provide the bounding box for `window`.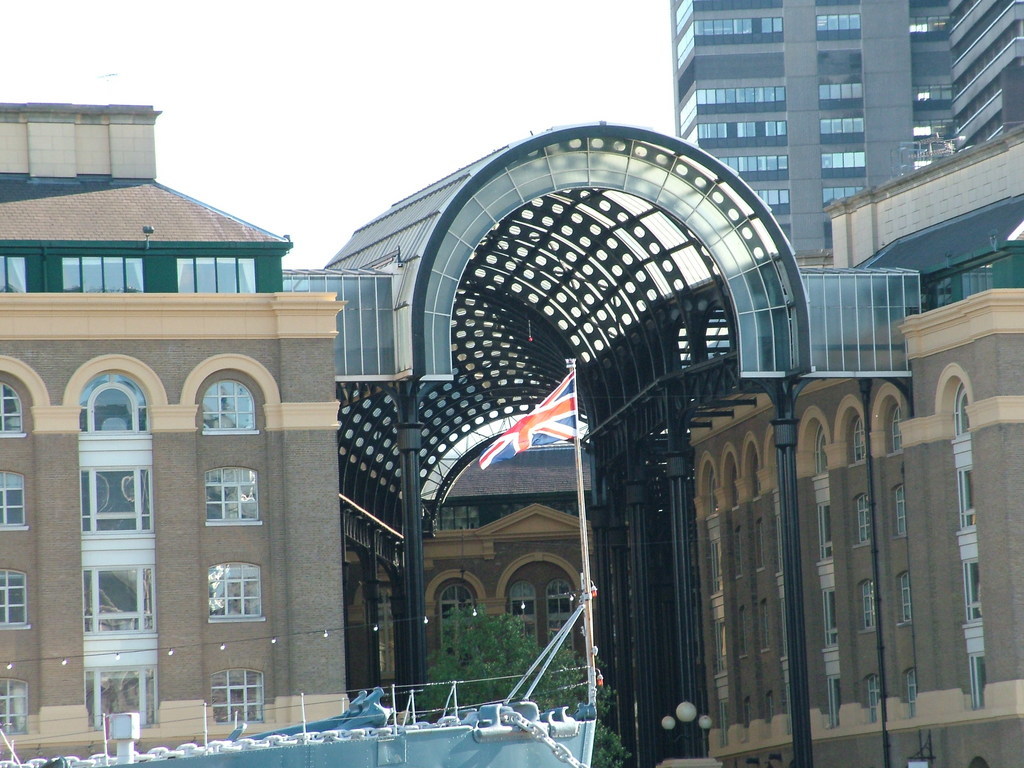
x1=813, y1=502, x2=832, y2=561.
